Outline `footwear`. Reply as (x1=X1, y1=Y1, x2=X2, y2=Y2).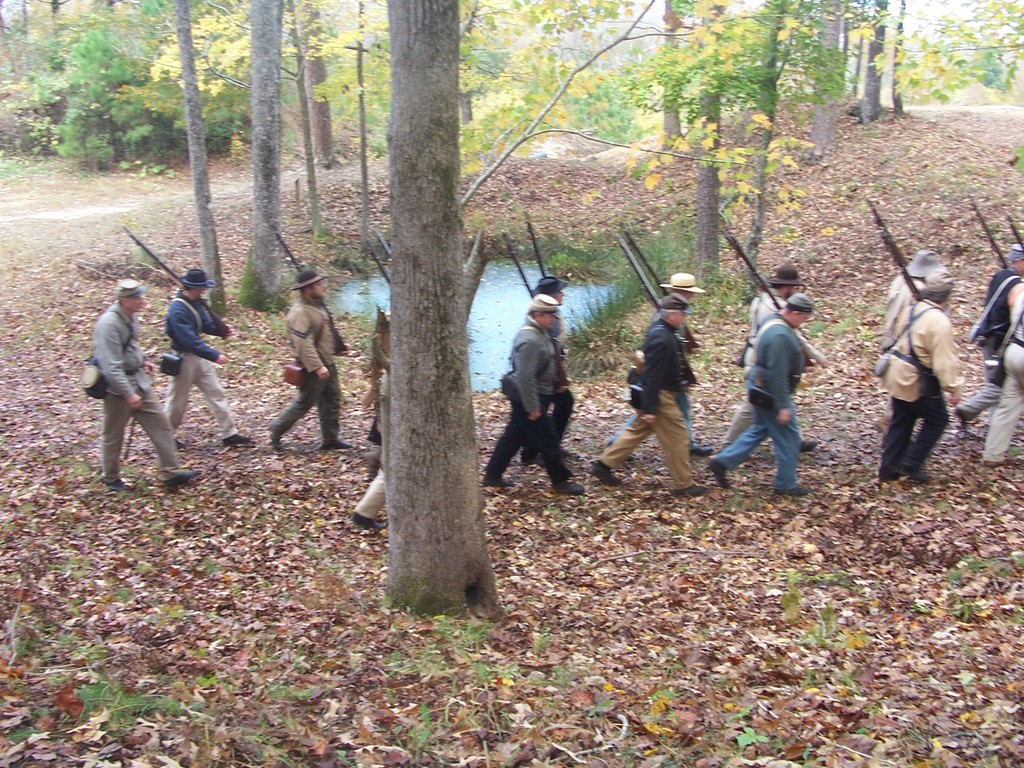
(x1=774, y1=486, x2=811, y2=496).
